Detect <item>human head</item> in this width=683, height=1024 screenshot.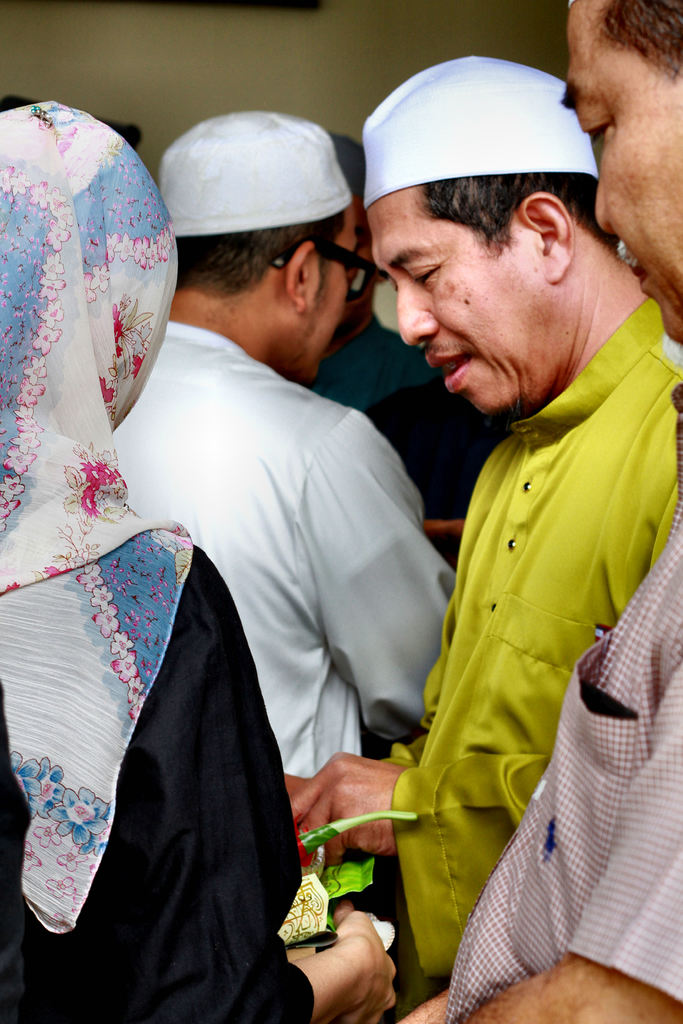
Detection: box=[0, 97, 176, 417].
